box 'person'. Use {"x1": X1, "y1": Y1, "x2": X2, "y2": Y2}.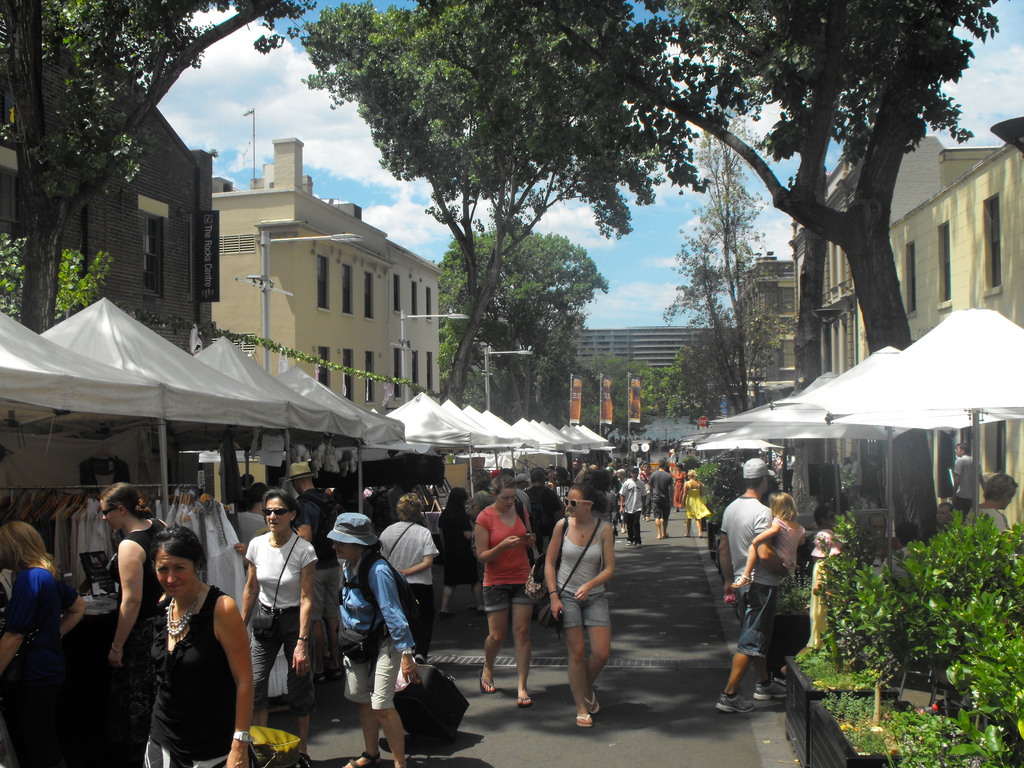
{"x1": 935, "y1": 500, "x2": 955, "y2": 527}.
